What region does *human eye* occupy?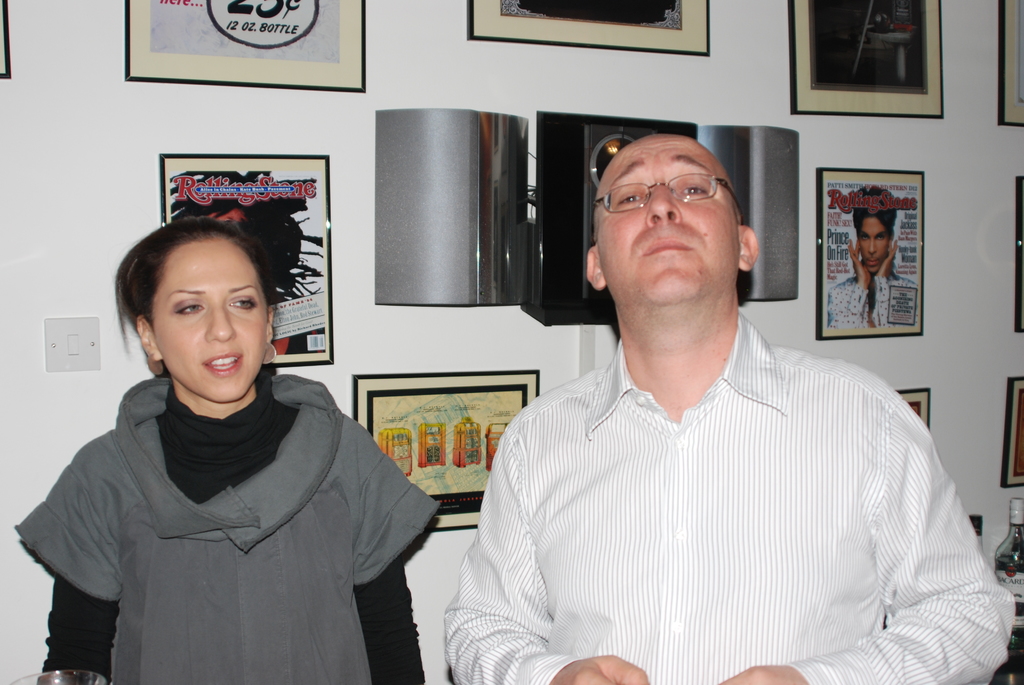
[left=861, top=233, right=867, bottom=240].
